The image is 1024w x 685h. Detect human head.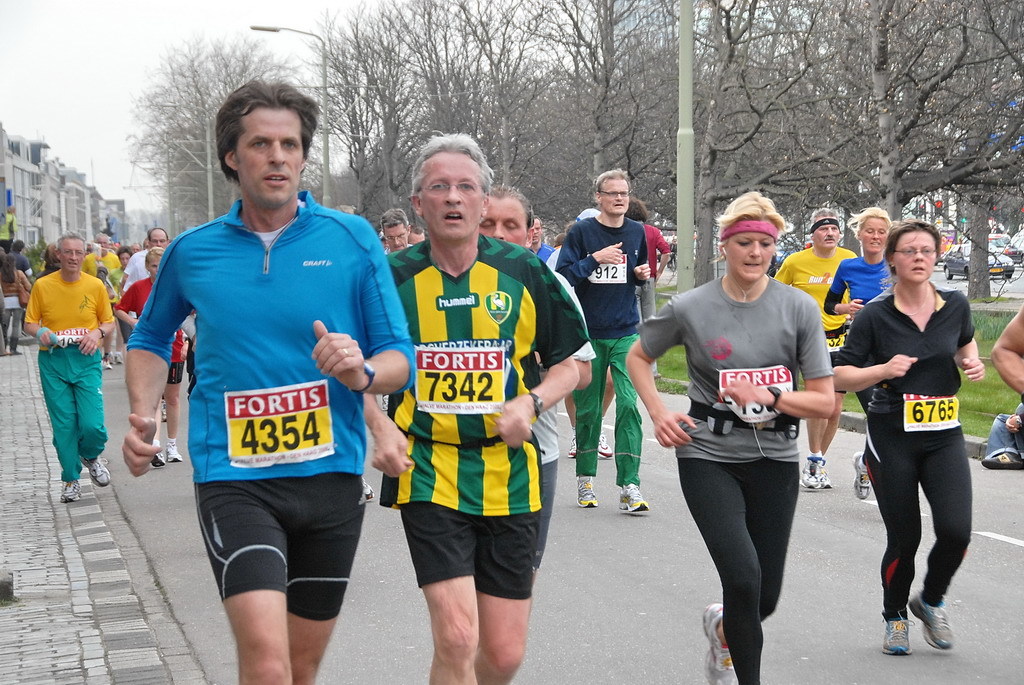
Detection: [x1=410, y1=229, x2=424, y2=248].
